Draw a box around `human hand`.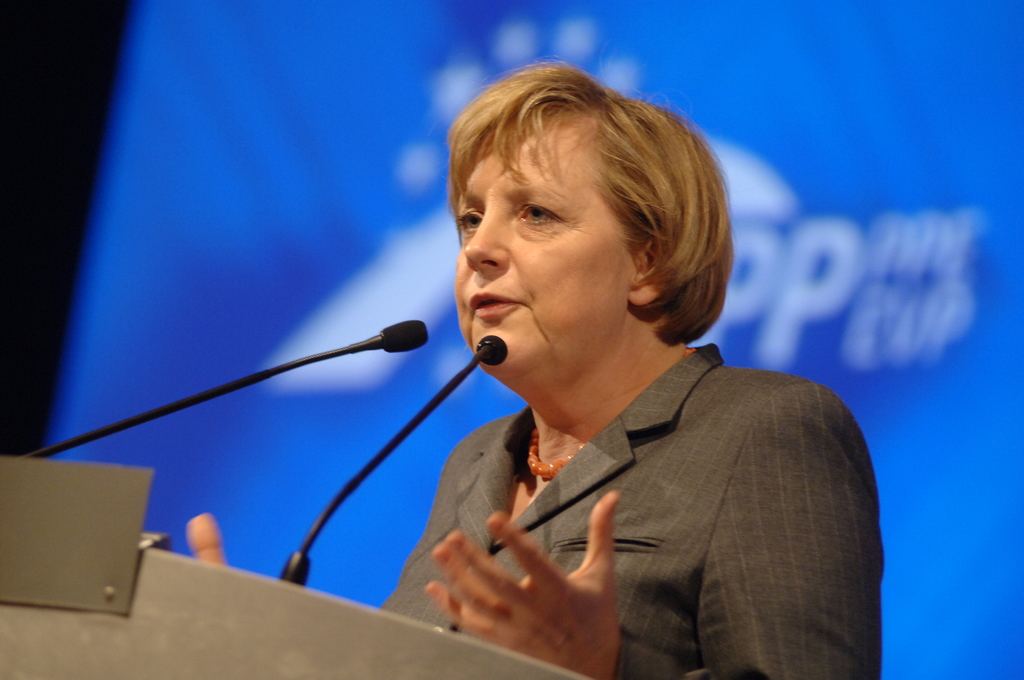
(183,516,227,565).
